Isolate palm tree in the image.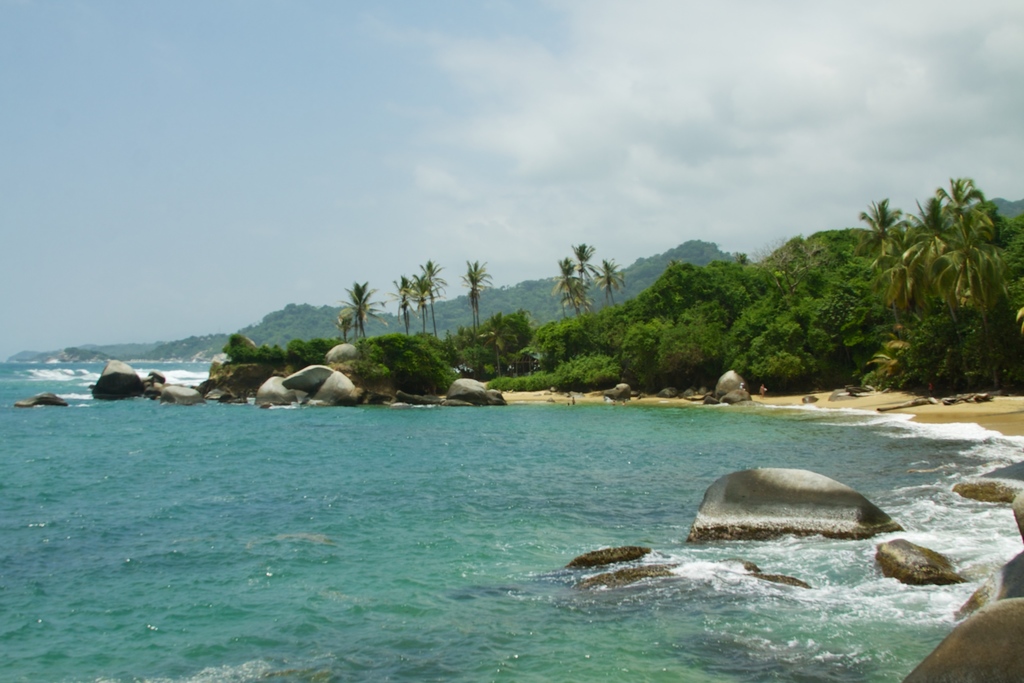
Isolated region: (572,245,594,313).
